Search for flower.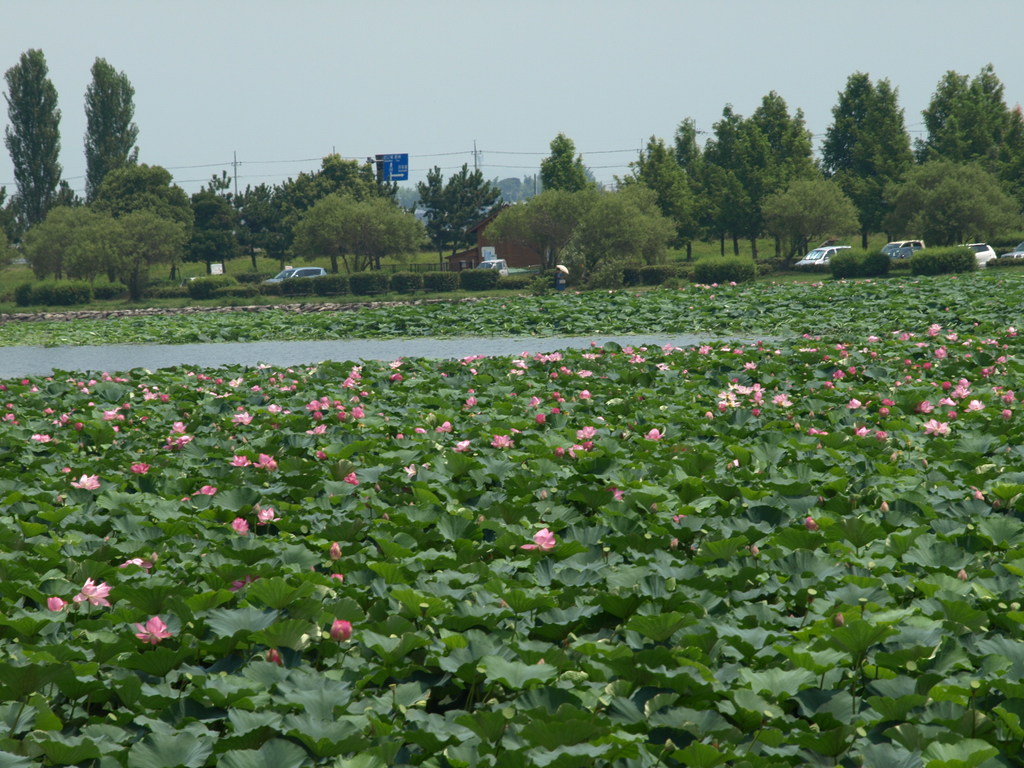
Found at locate(449, 438, 474, 452).
